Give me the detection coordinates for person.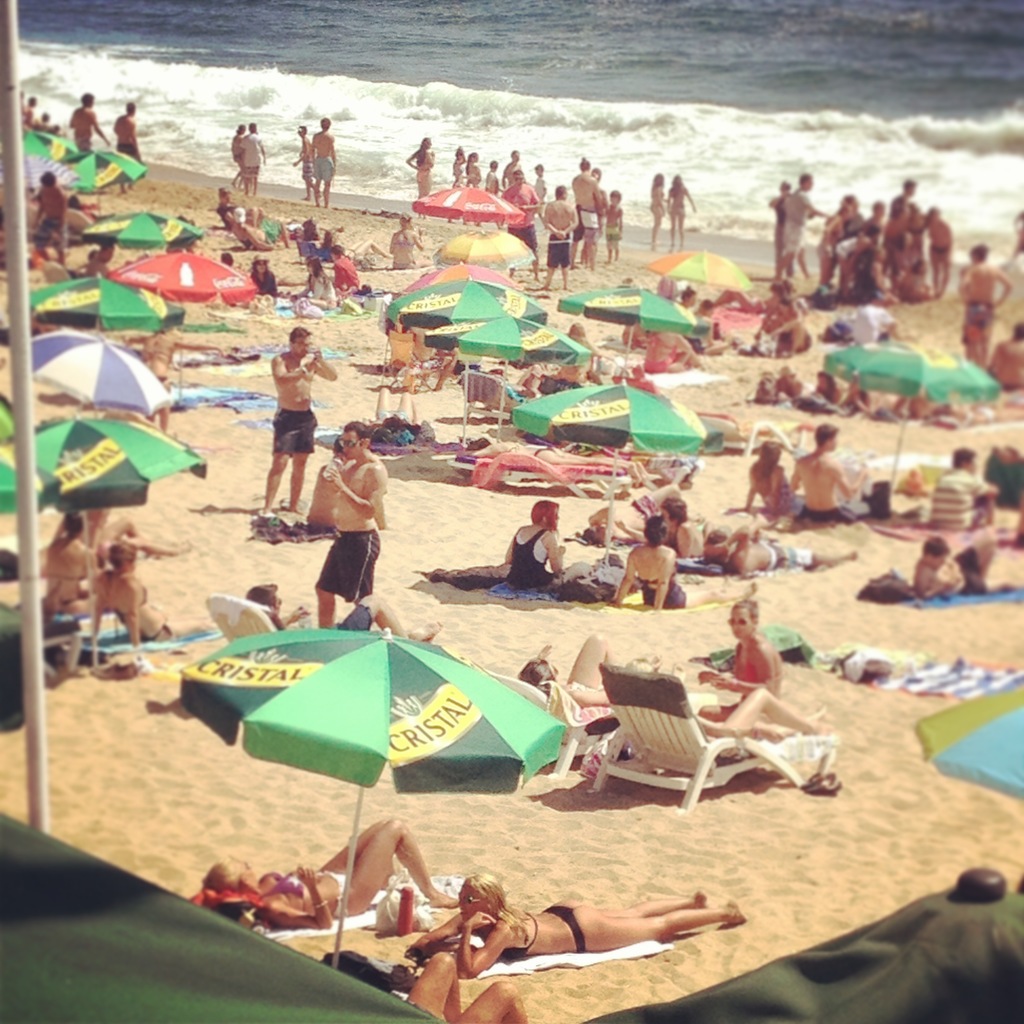
crop(69, 500, 188, 575).
